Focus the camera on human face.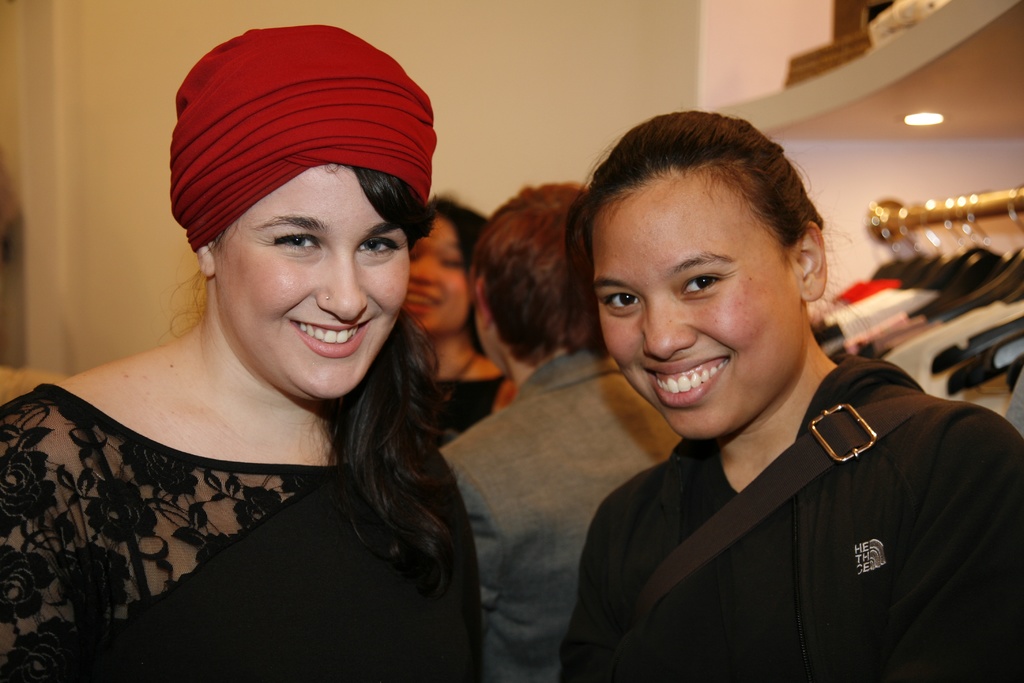
Focus region: locate(586, 182, 792, 438).
